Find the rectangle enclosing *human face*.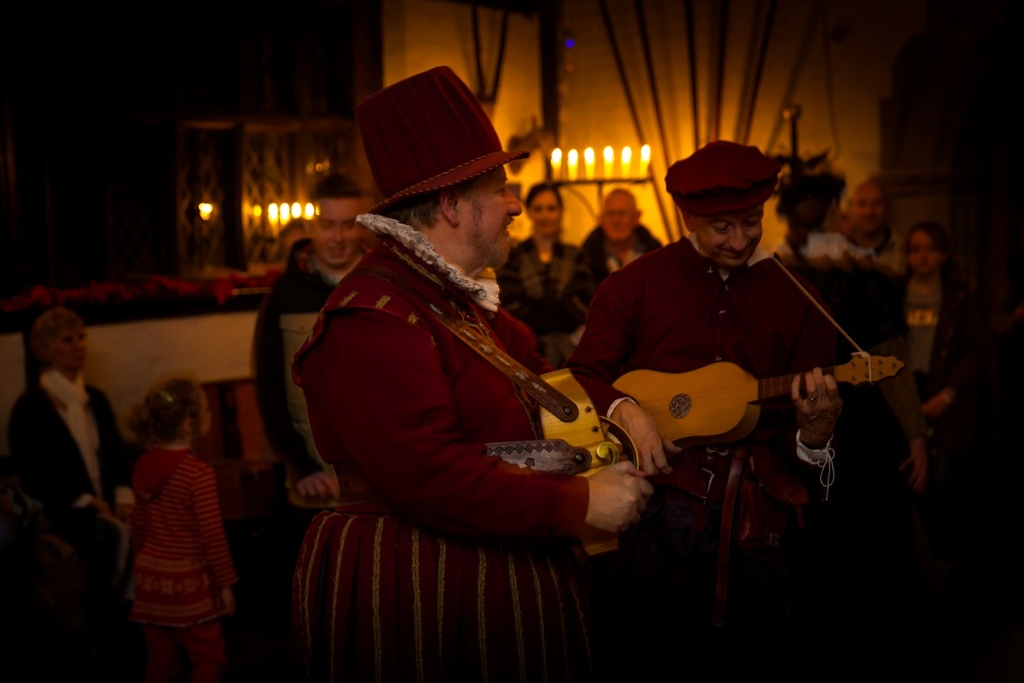
l=307, t=195, r=365, b=267.
